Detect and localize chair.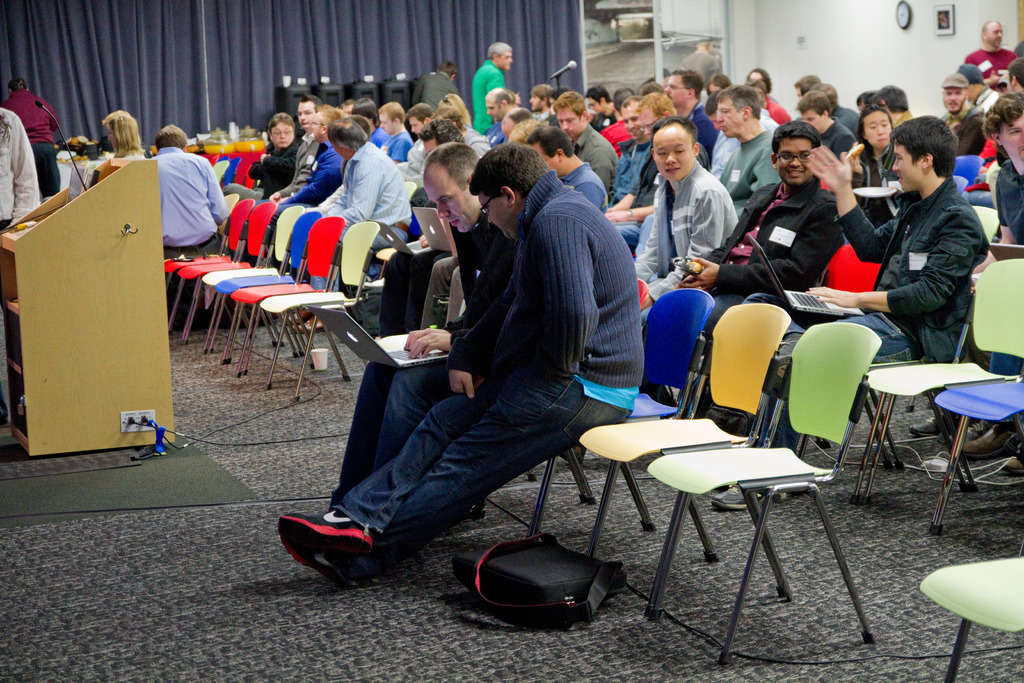
Localized at 918/557/1023/682.
